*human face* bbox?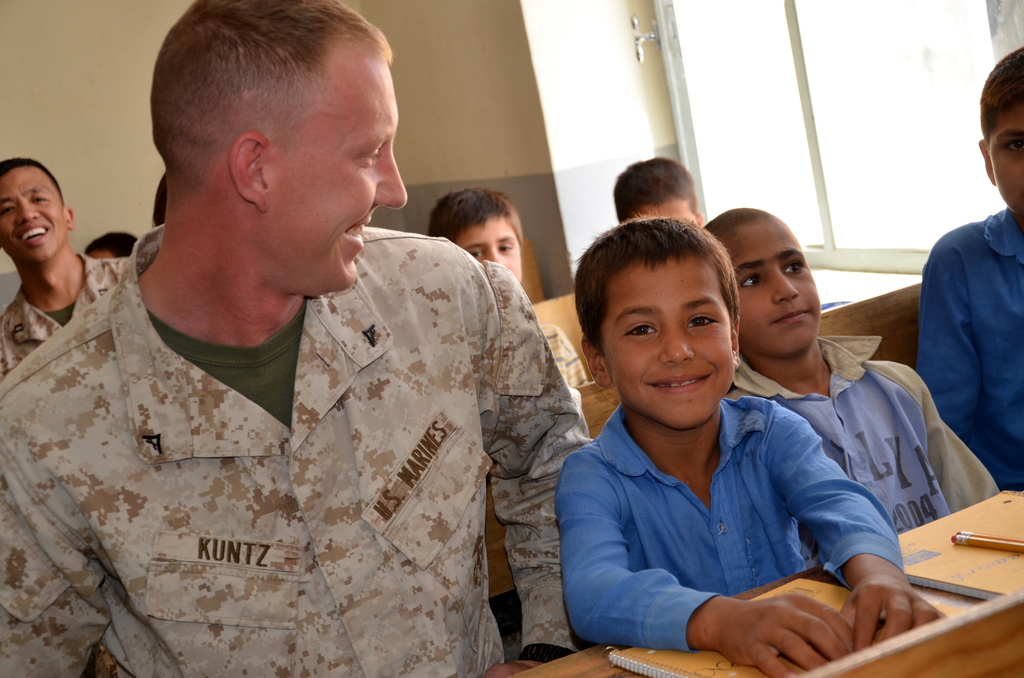
<region>0, 162, 65, 263</region>
